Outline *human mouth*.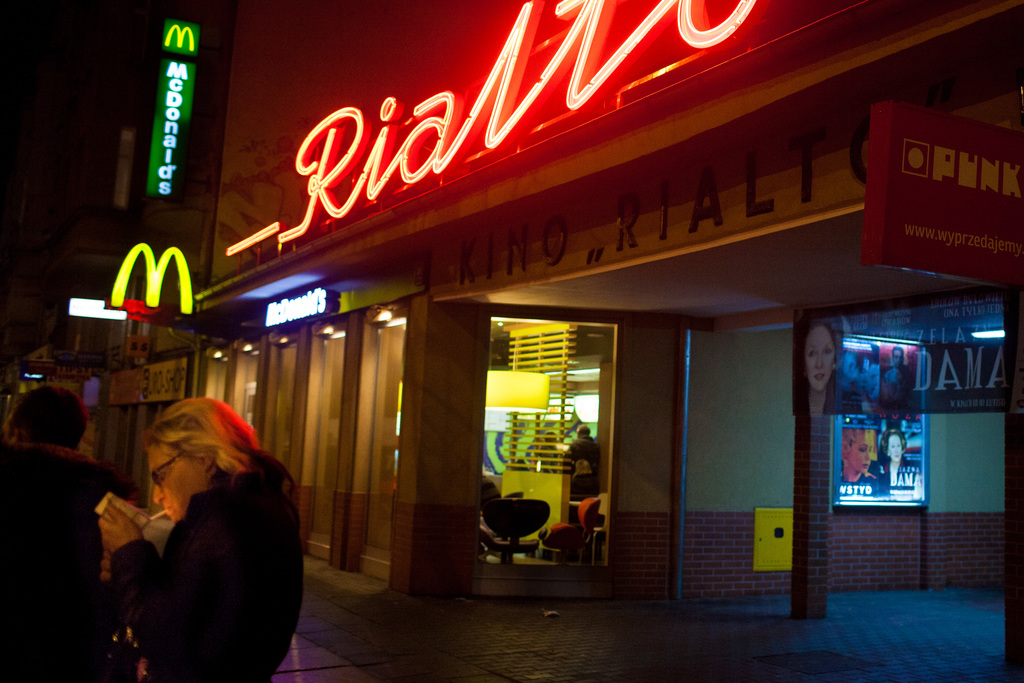
Outline: bbox(813, 372, 828, 379).
